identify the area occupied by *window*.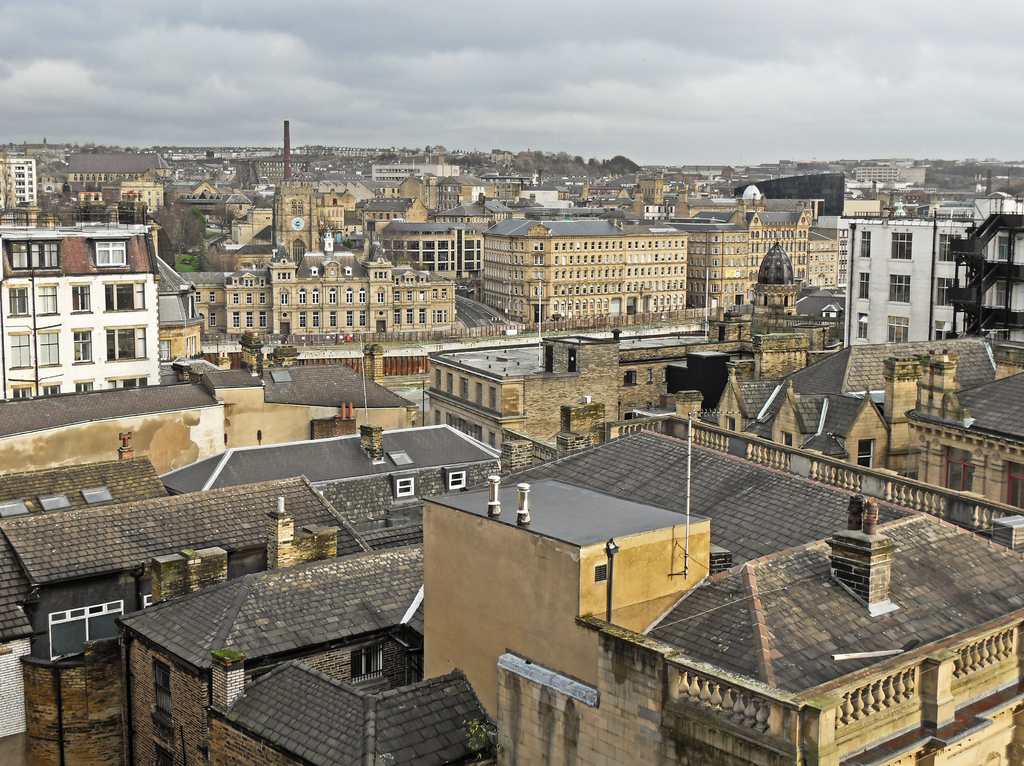
Area: box=[48, 596, 127, 663].
